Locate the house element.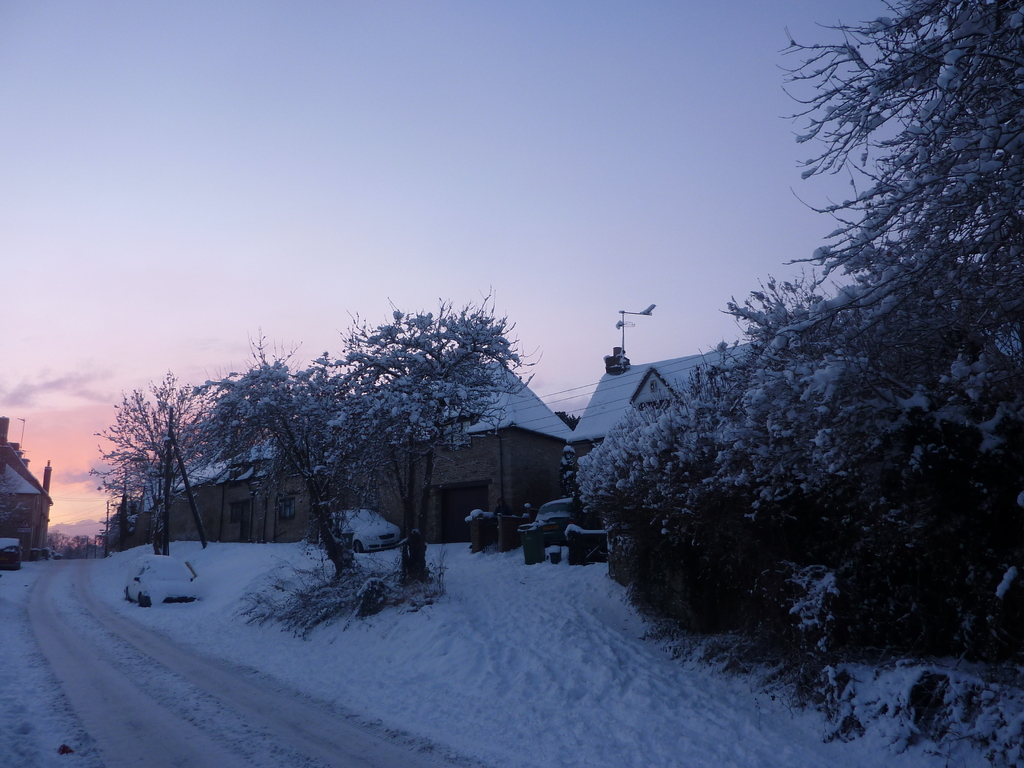
Element bbox: box=[0, 413, 57, 563].
